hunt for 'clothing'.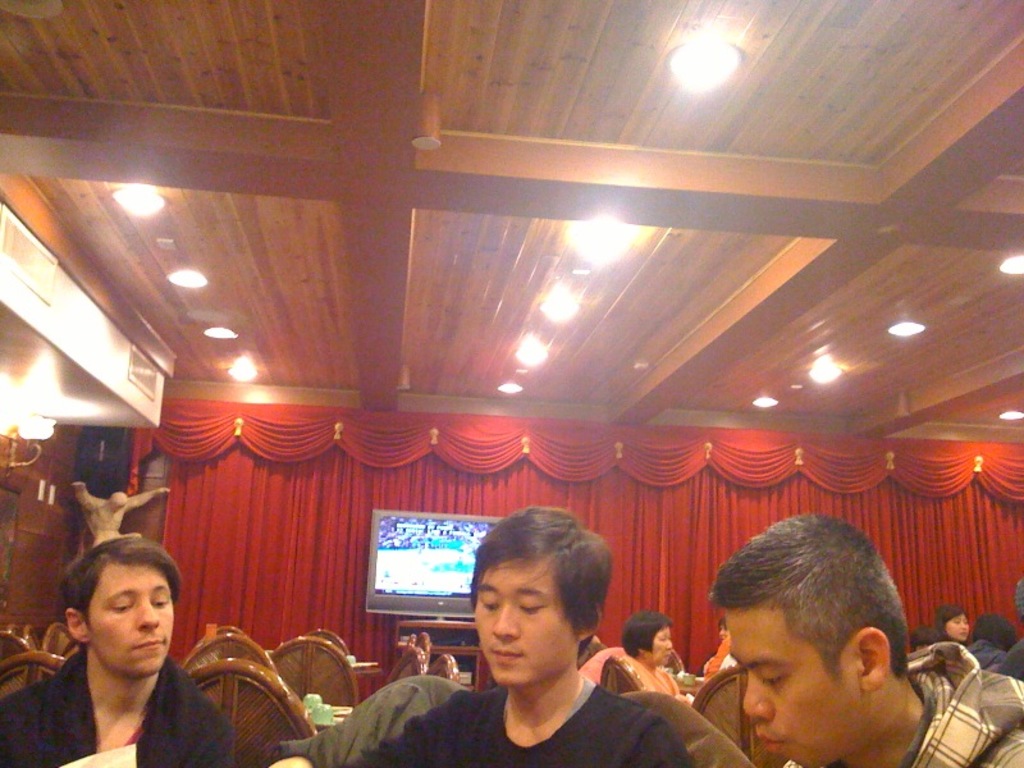
Hunted down at 22, 617, 228, 767.
